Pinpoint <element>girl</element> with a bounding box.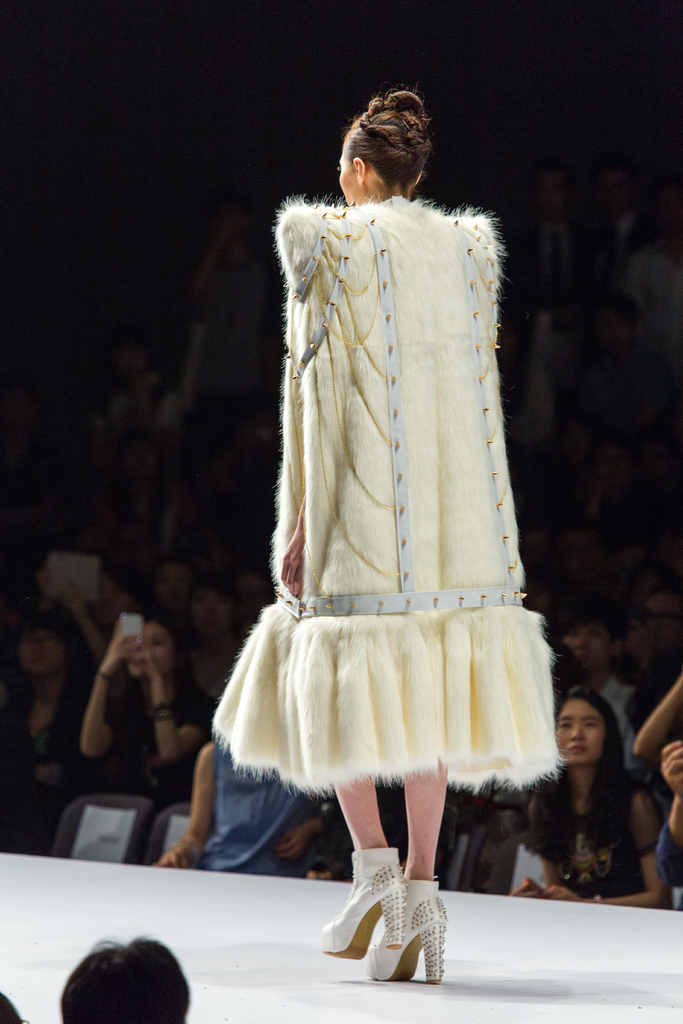
locate(78, 616, 226, 820).
